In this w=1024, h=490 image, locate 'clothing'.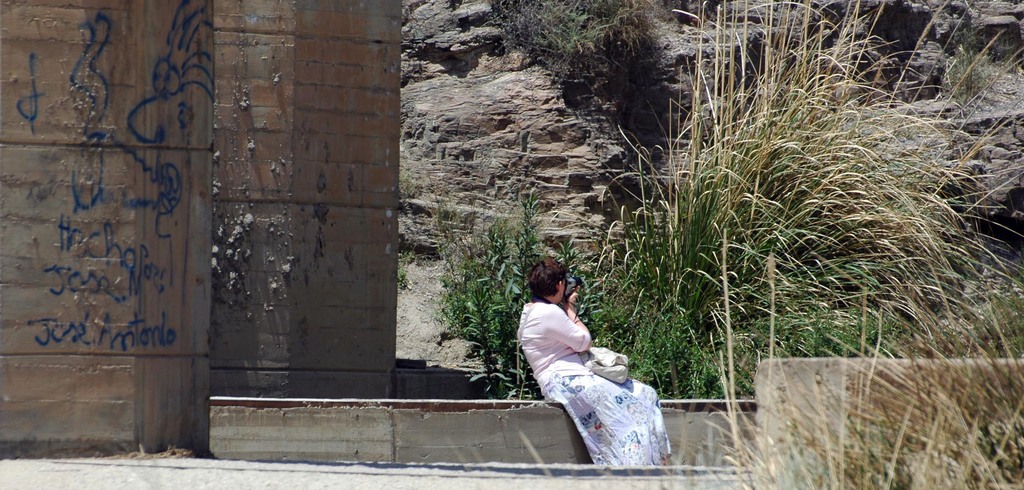
Bounding box: {"left": 512, "top": 299, "right": 677, "bottom": 487}.
